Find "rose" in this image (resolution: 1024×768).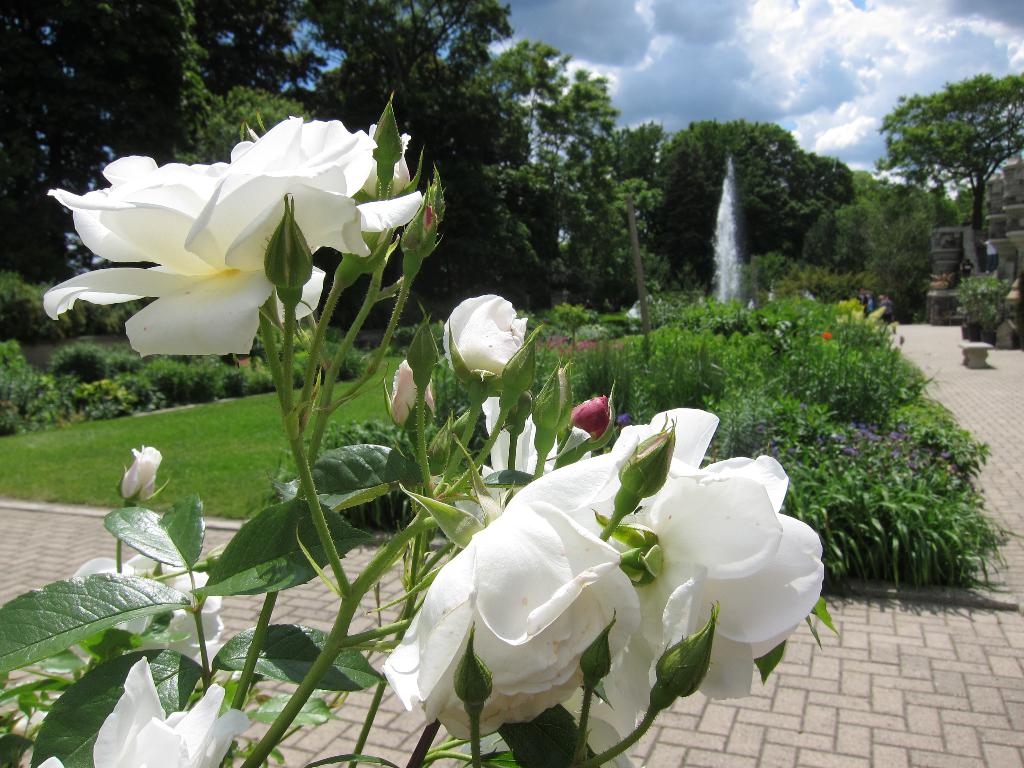
(x1=35, y1=653, x2=248, y2=766).
